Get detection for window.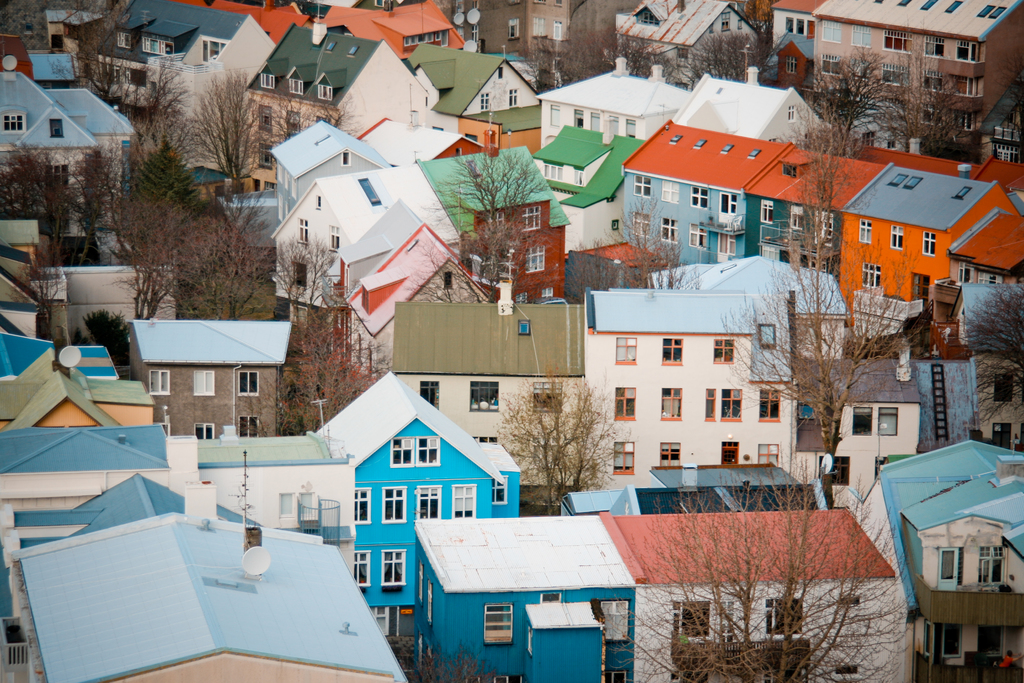
Detection: l=630, t=175, r=652, b=199.
